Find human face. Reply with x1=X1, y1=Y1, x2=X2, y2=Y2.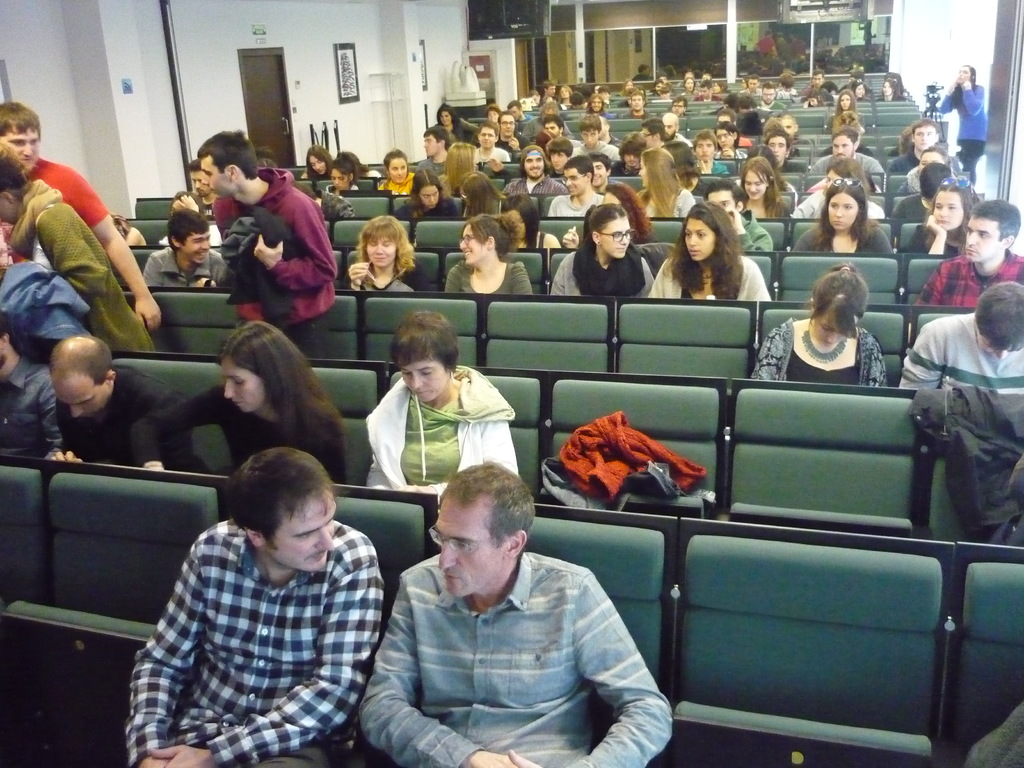
x1=273, y1=497, x2=337, y2=578.
